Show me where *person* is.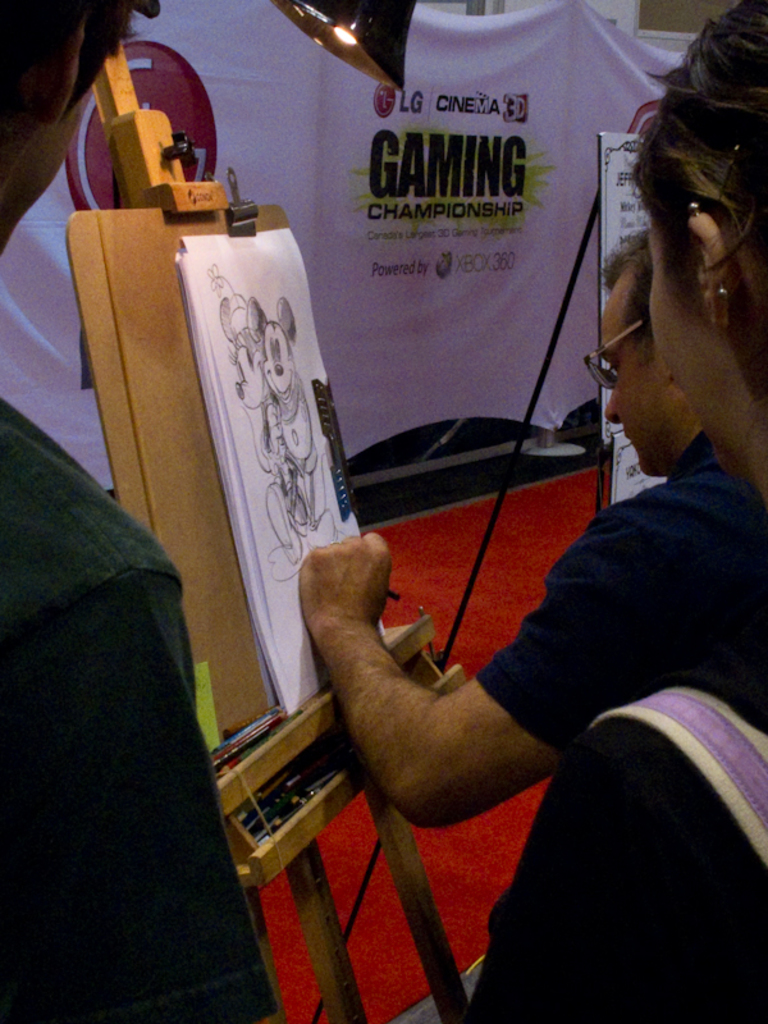
*person* is at [0, 0, 282, 1023].
